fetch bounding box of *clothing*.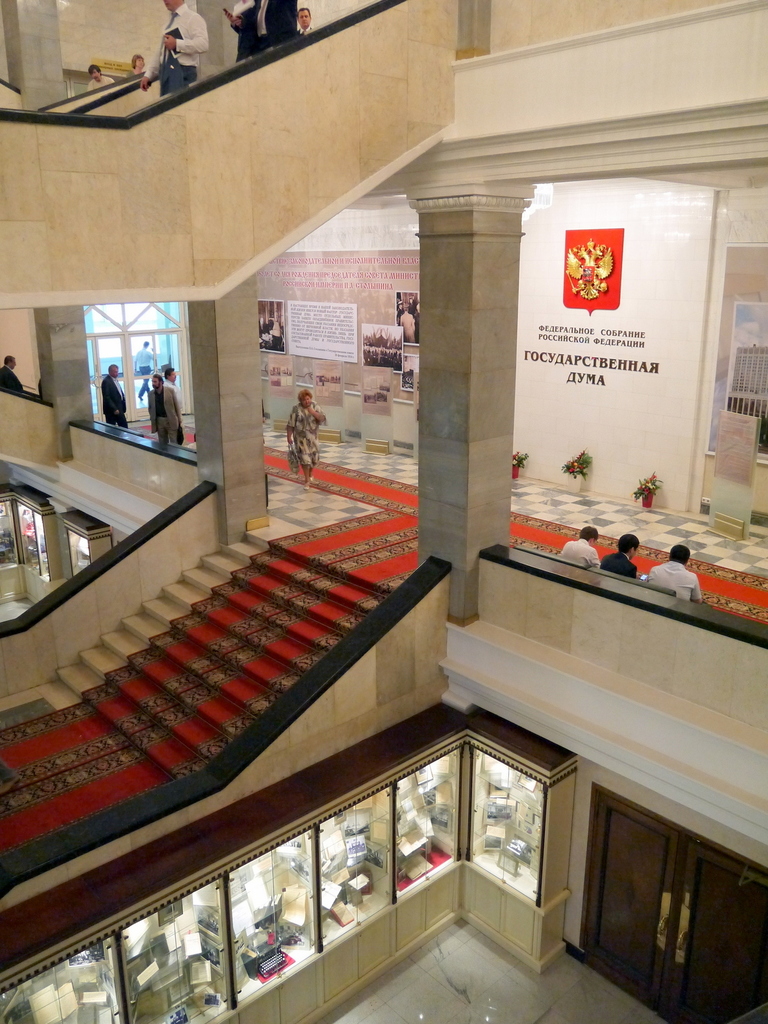
Bbox: rect(132, 347, 155, 396).
